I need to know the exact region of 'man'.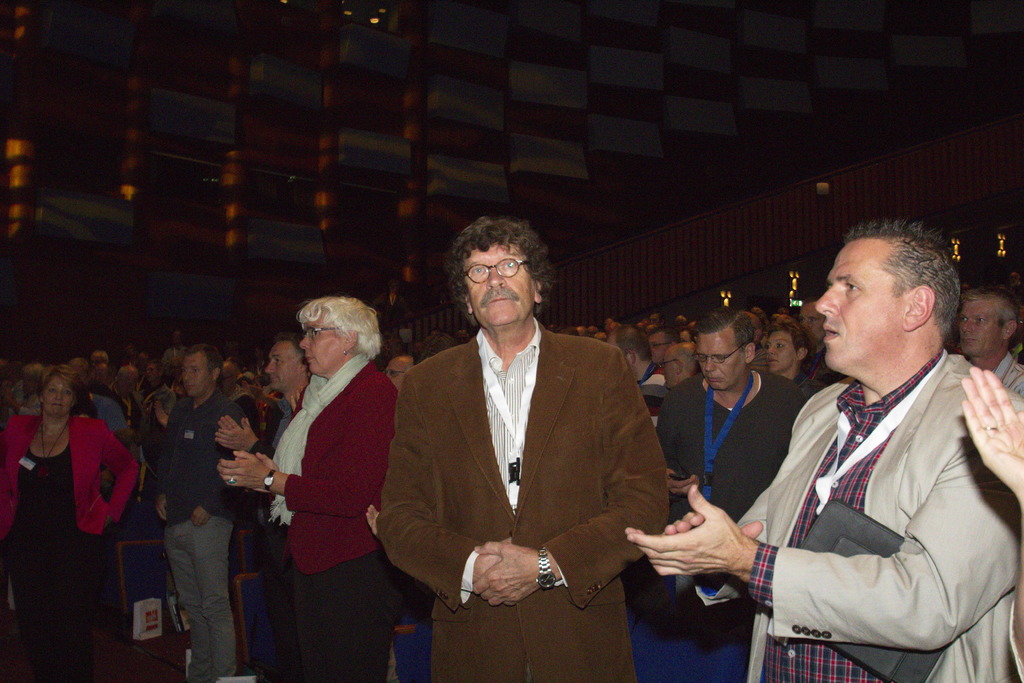
Region: l=609, t=322, r=665, b=390.
